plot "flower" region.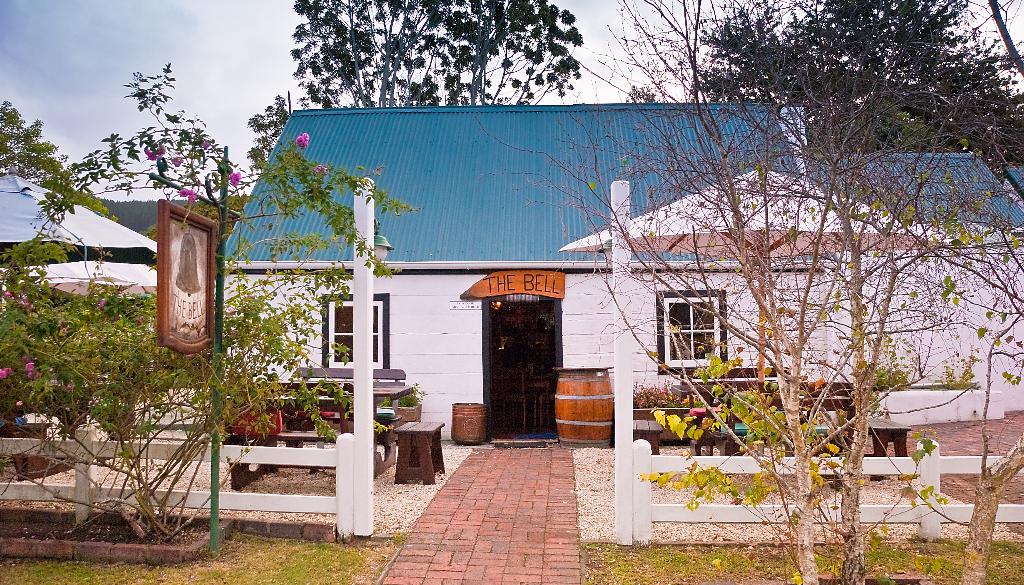
Plotted at x1=180 y1=187 x2=195 y2=202.
